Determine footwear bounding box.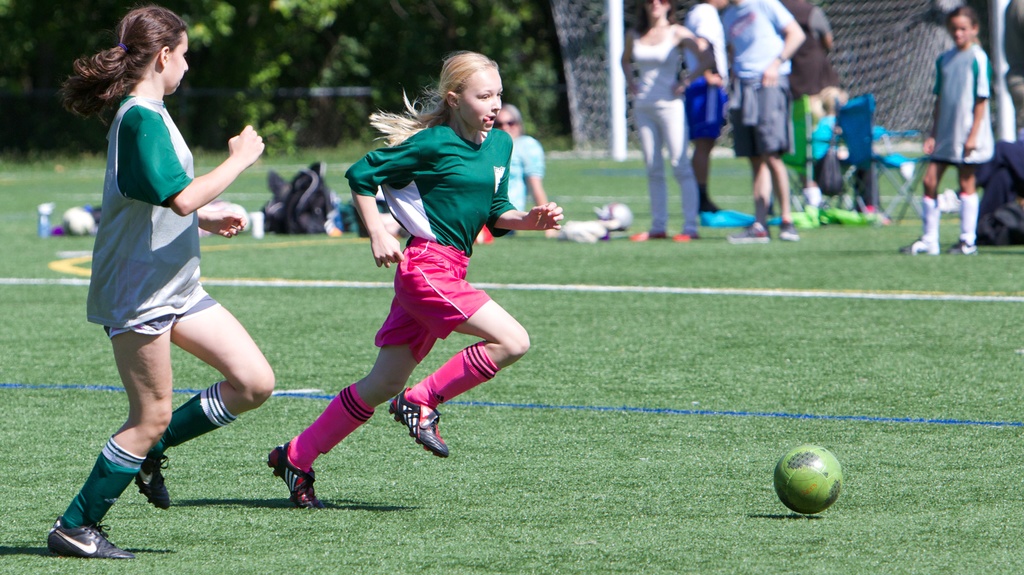
Determined: bbox(259, 444, 314, 507).
